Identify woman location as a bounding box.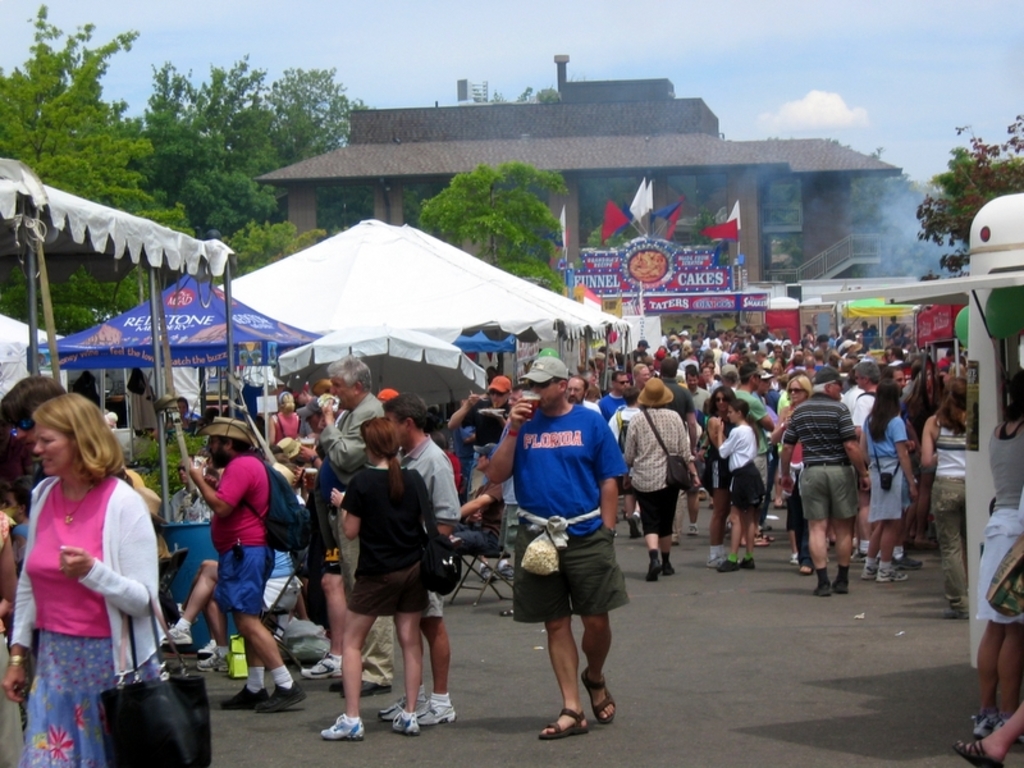
crop(974, 366, 1023, 746).
